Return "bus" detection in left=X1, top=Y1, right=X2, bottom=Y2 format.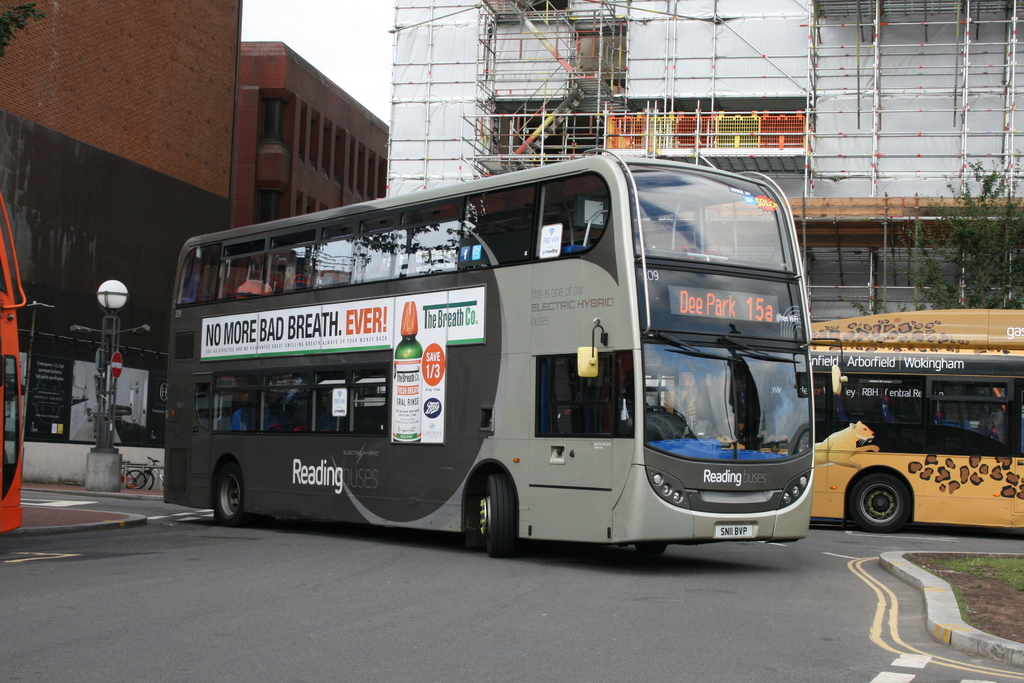
left=0, top=182, right=26, bottom=532.
